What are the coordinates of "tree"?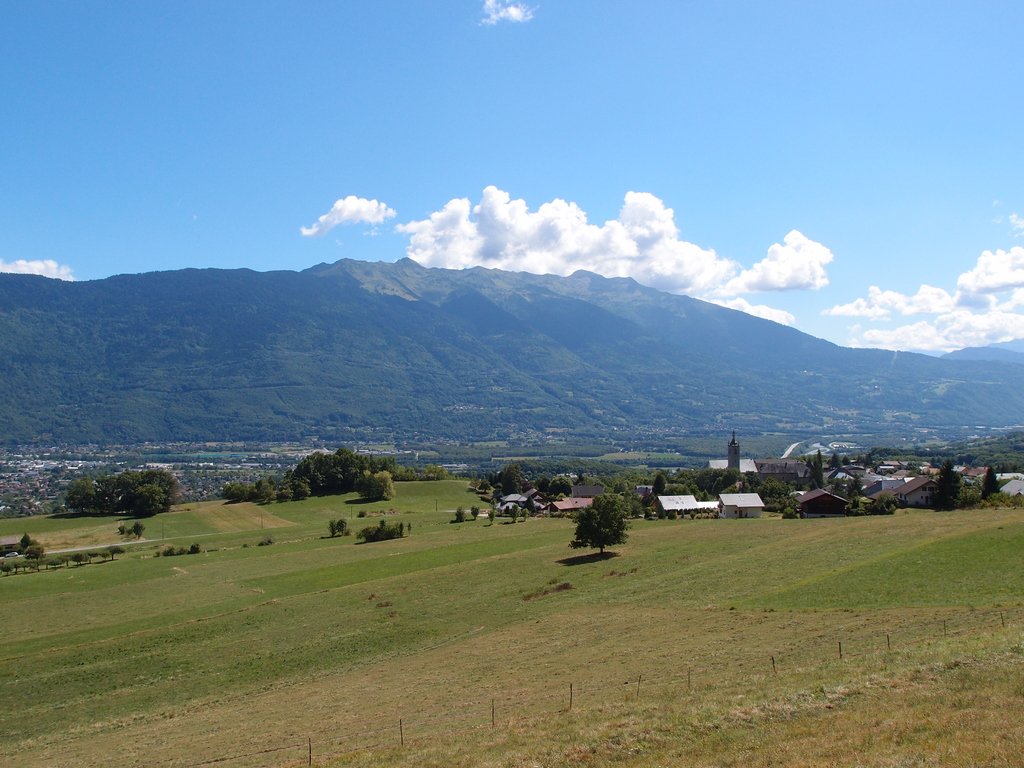
<bbox>157, 544, 198, 556</bbox>.
